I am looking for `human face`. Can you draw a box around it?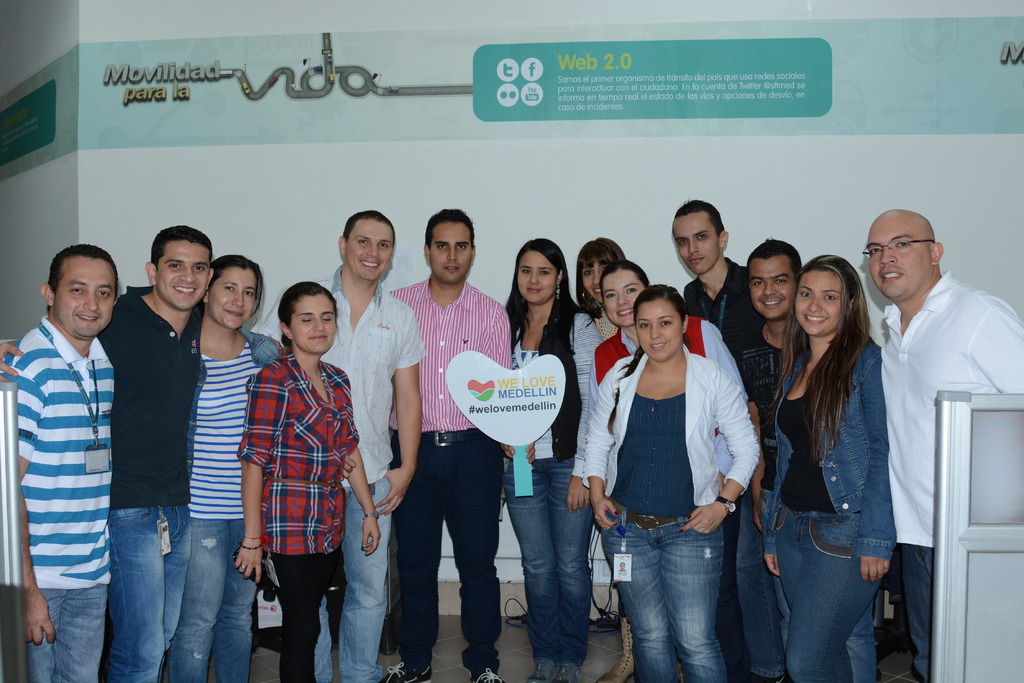
Sure, the bounding box is BBox(748, 252, 796, 326).
